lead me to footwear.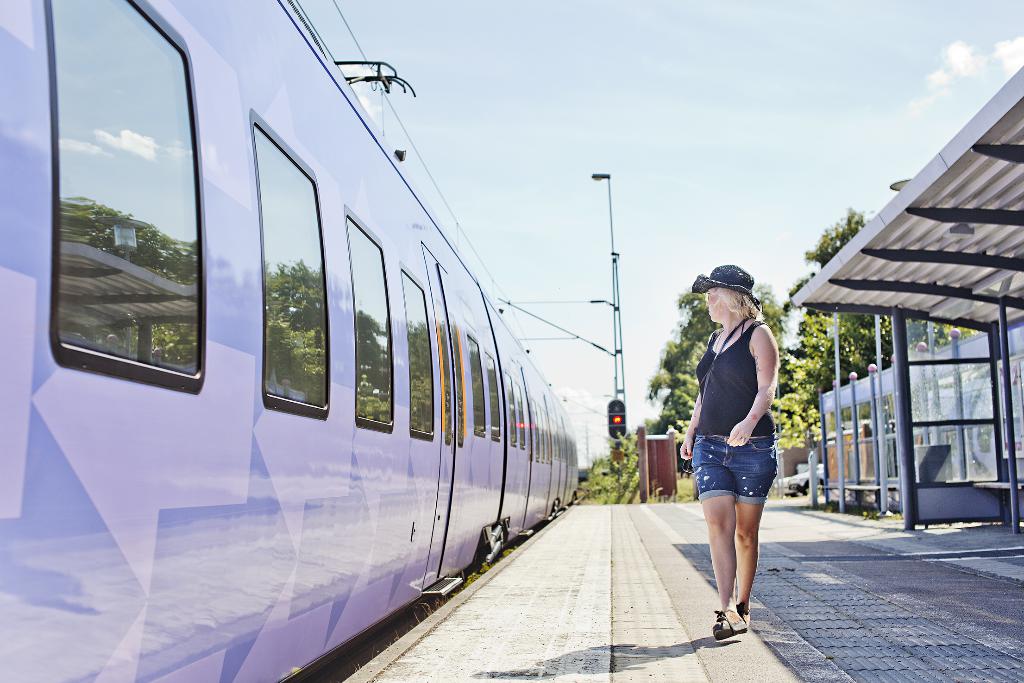
Lead to x1=708 y1=604 x2=745 y2=639.
